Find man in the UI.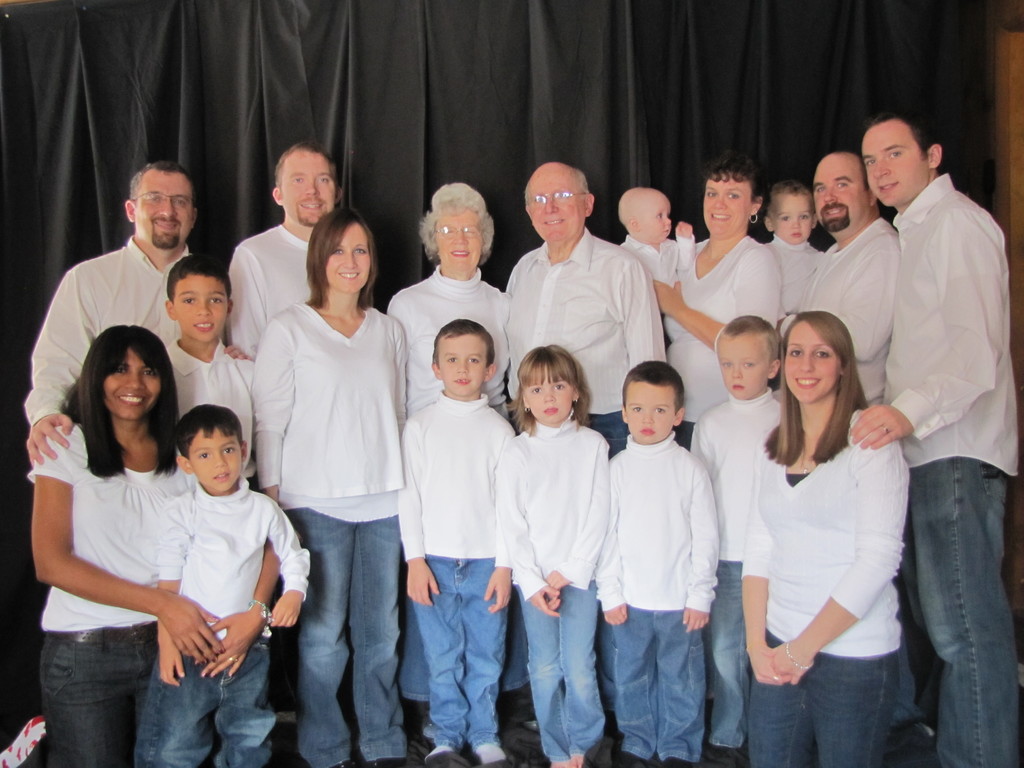
UI element at [x1=771, y1=151, x2=897, y2=756].
